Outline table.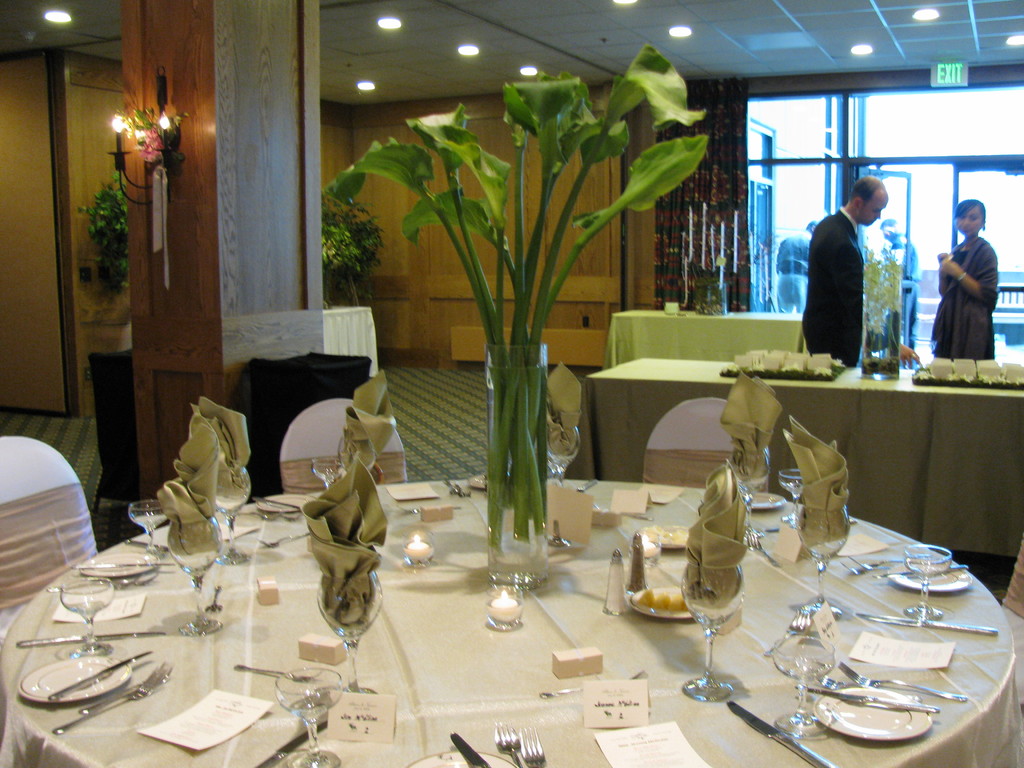
Outline: pyautogui.locateOnScreen(247, 352, 376, 497).
